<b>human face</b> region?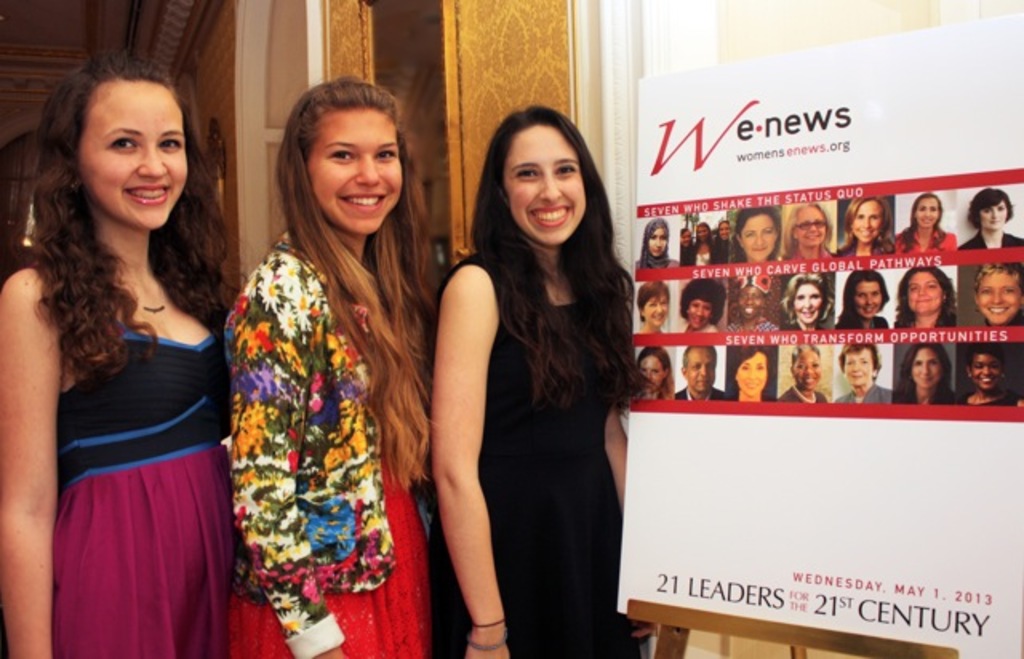
x1=974, y1=267, x2=1018, y2=328
